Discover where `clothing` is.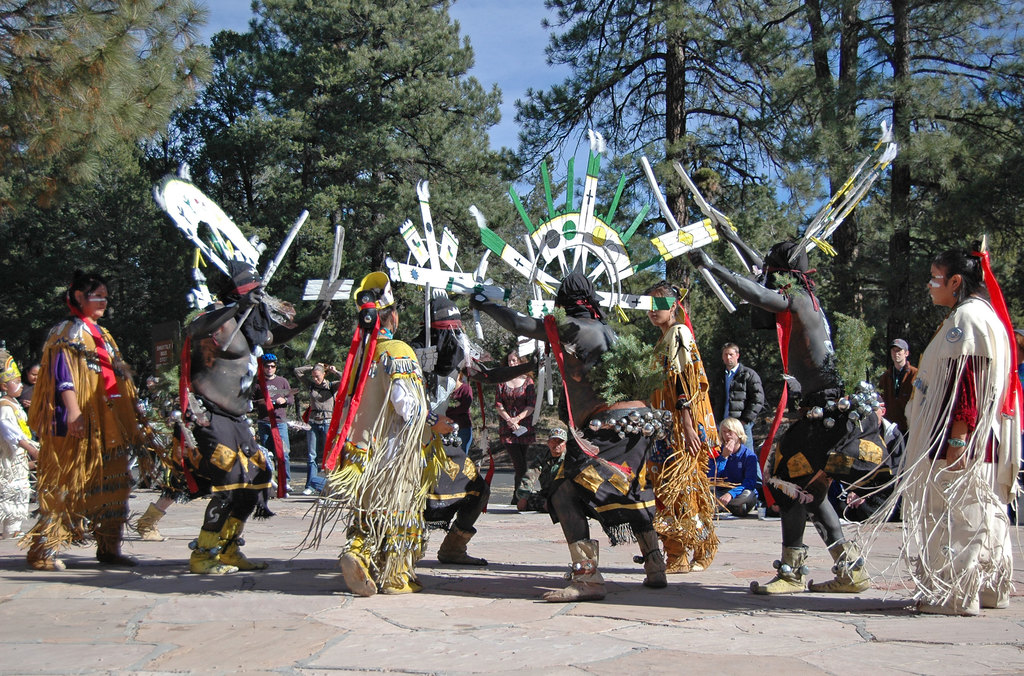
Discovered at 255 371 288 481.
